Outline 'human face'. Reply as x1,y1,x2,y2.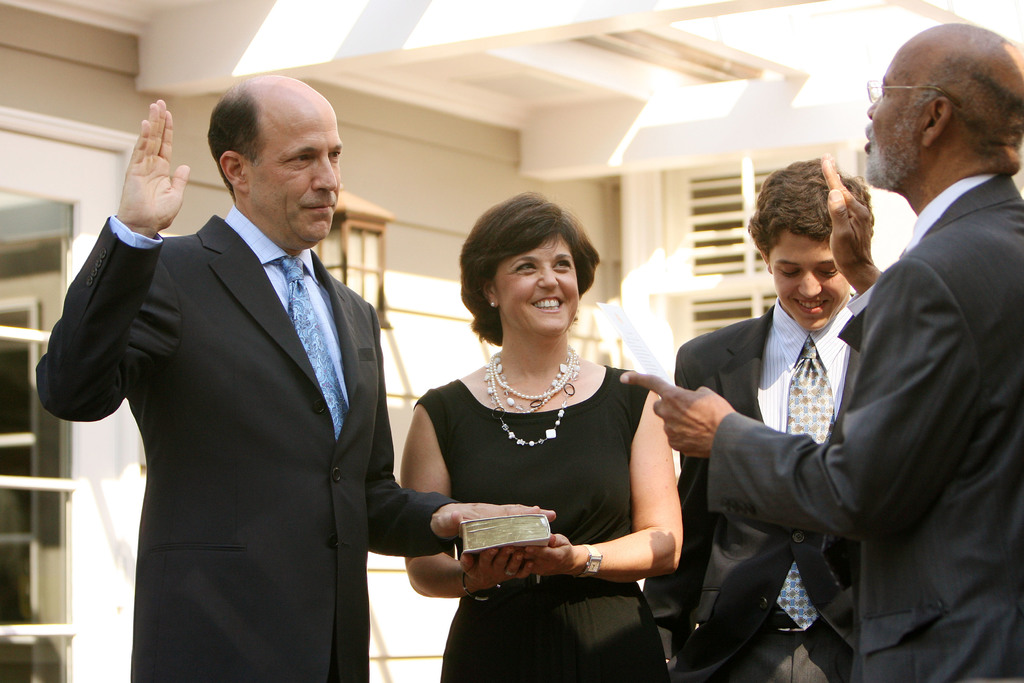
865,47,924,186.
